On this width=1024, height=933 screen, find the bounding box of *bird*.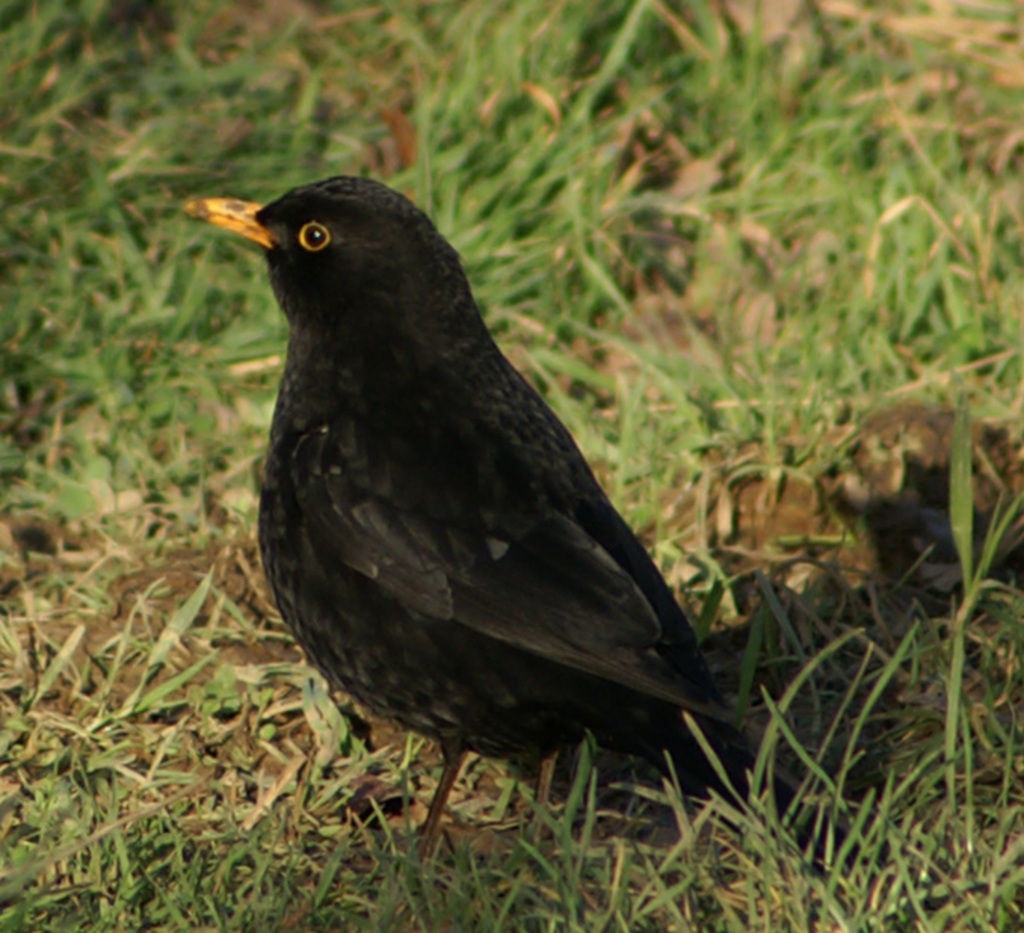
Bounding box: 178, 160, 737, 832.
